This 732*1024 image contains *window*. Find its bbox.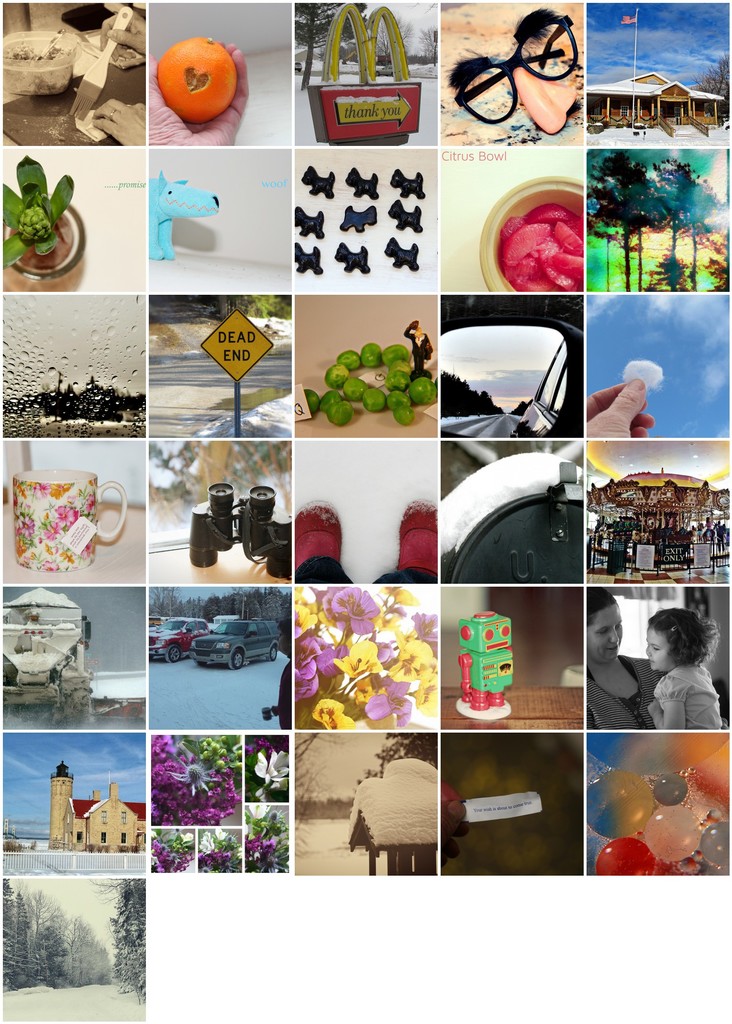
[x1=677, y1=108, x2=680, y2=118].
